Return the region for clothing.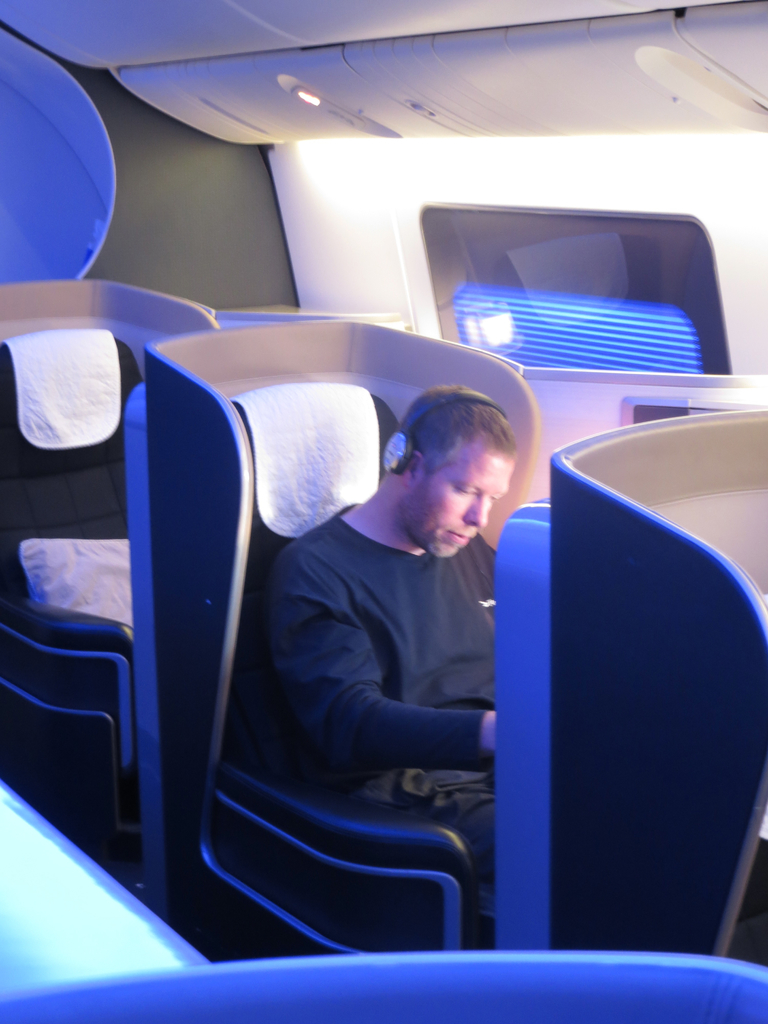
(241,429,547,843).
